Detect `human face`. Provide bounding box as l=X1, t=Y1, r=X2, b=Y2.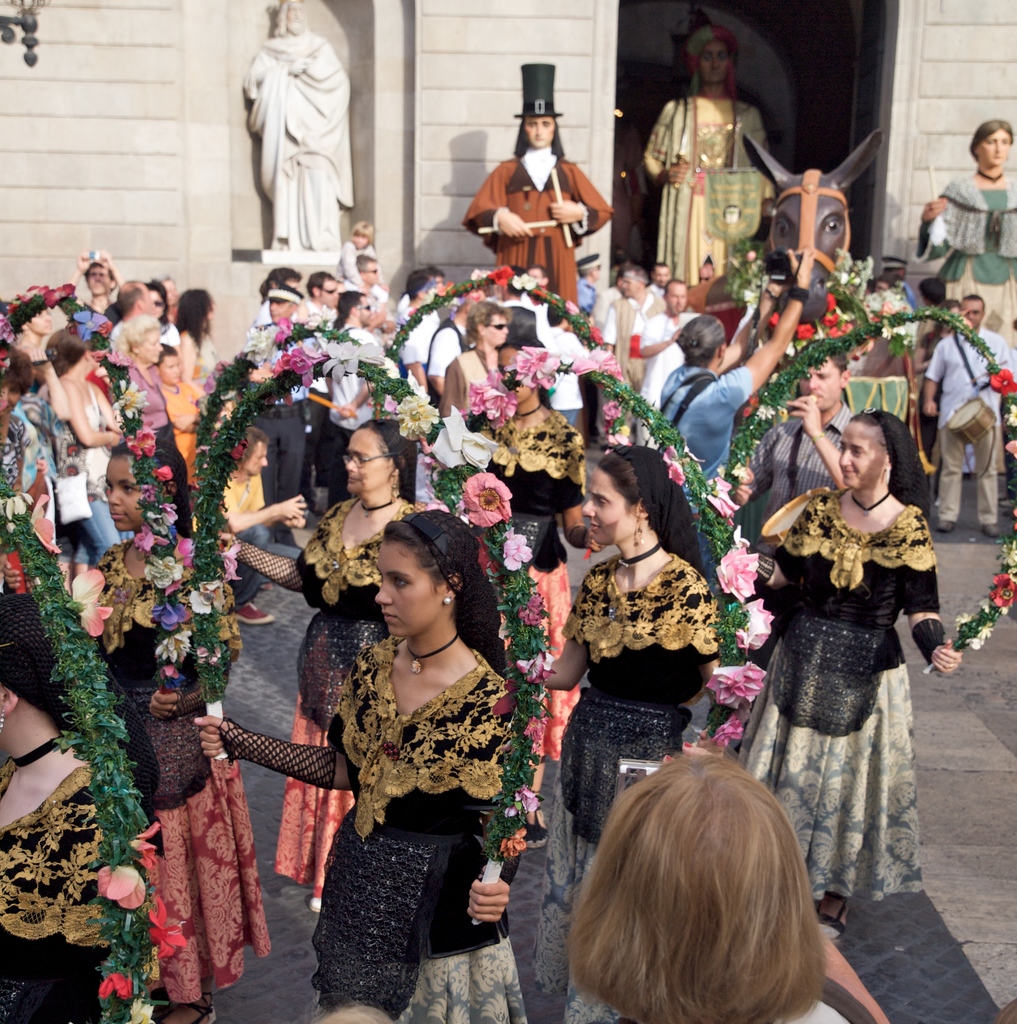
l=486, t=314, r=507, b=349.
